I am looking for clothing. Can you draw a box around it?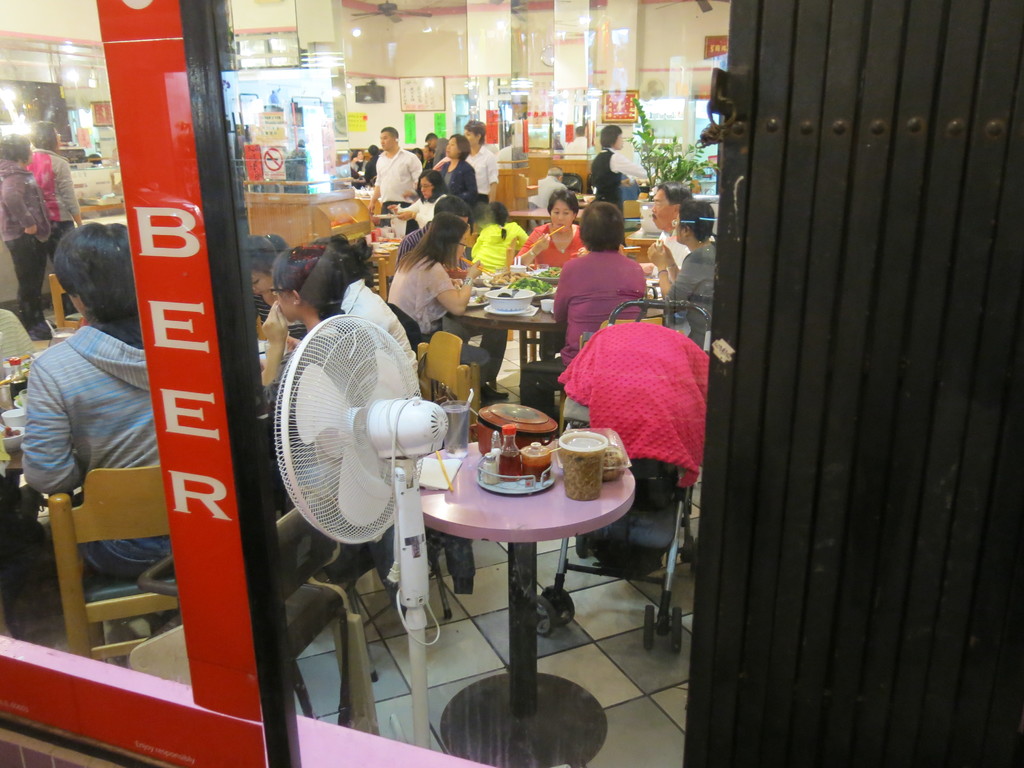
Sure, the bounding box is bbox(57, 223, 74, 259).
